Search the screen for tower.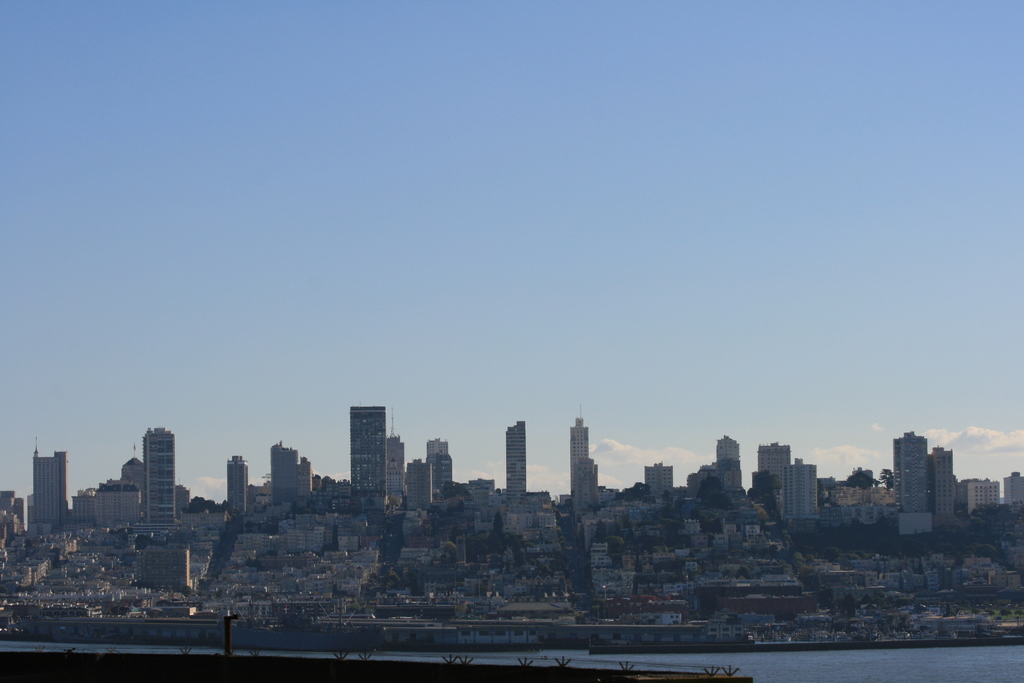
Found at <box>645,460,677,498</box>.
